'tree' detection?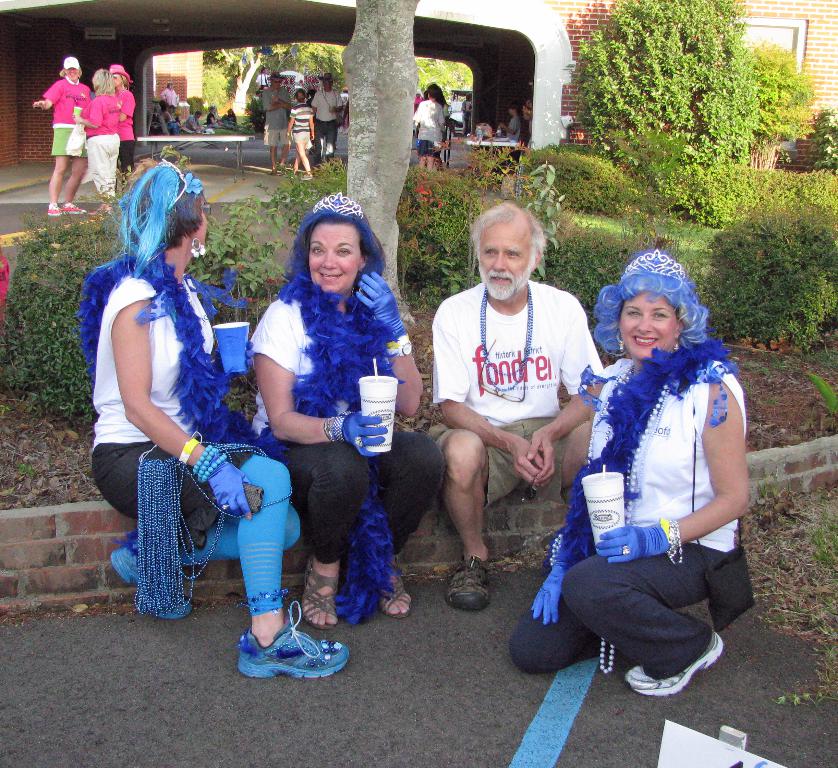
detection(338, 0, 426, 332)
